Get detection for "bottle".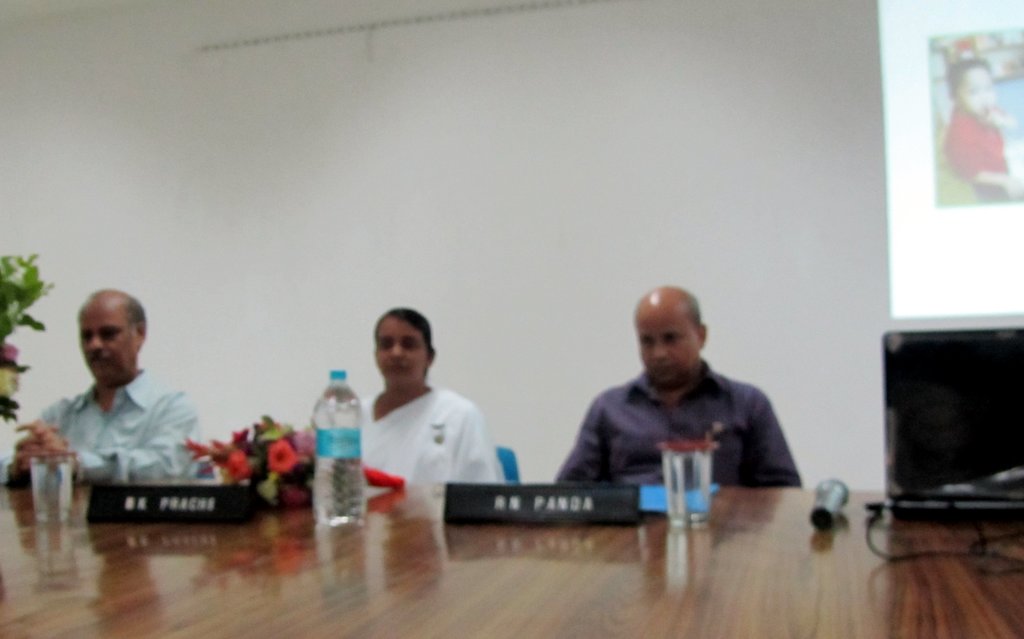
Detection: [x1=311, y1=368, x2=373, y2=536].
